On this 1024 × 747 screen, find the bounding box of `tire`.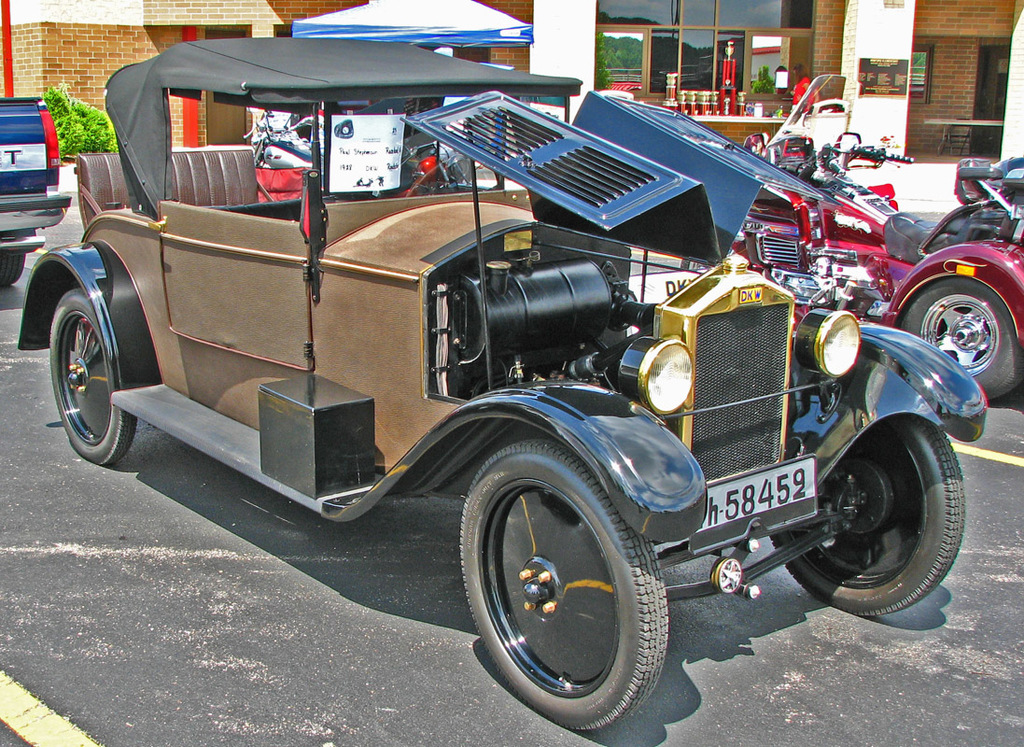
Bounding box: bbox=(0, 247, 37, 294).
